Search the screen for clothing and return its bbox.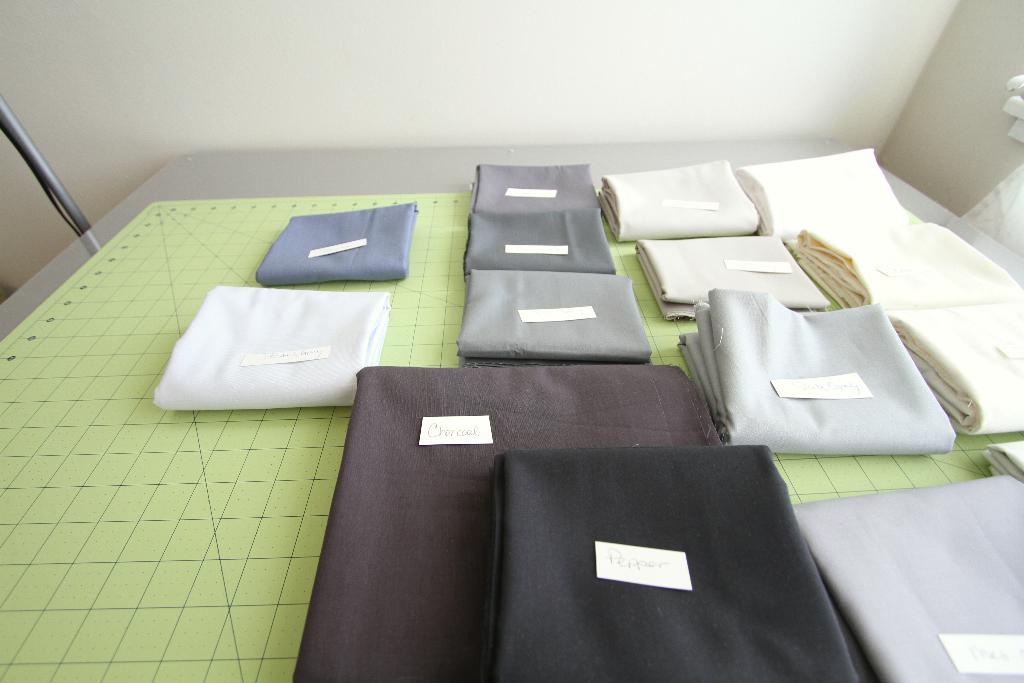
Found: bbox=(159, 277, 387, 406).
